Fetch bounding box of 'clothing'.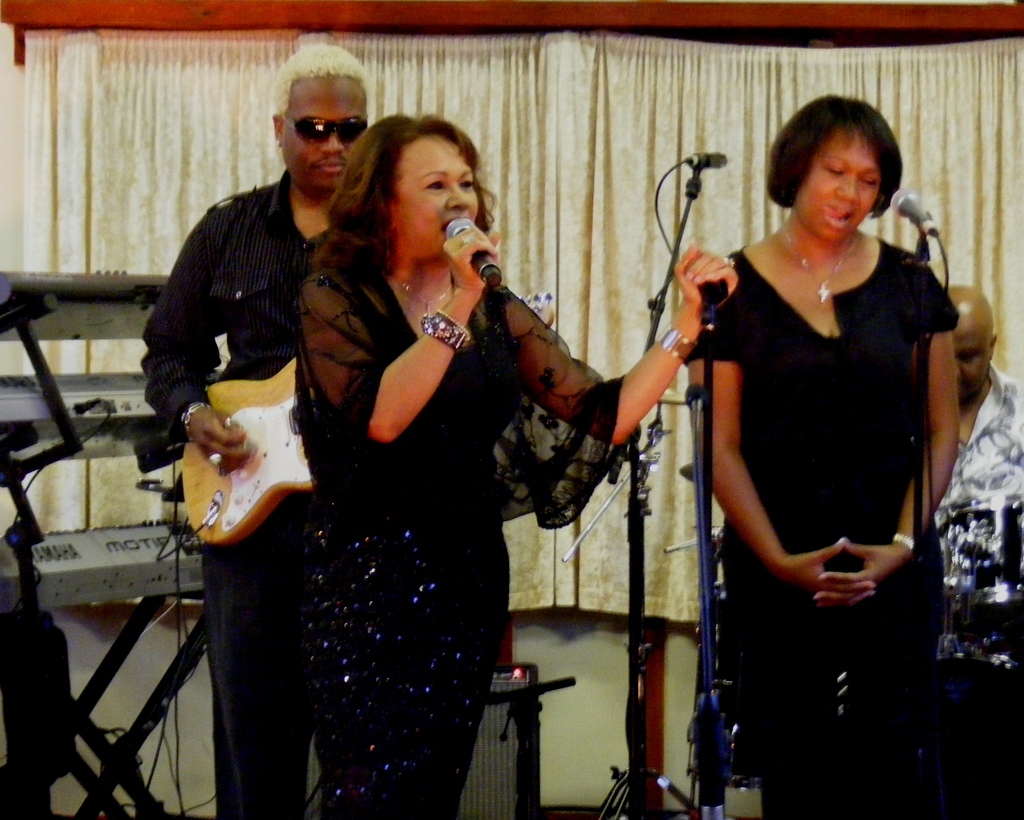
Bbox: (682,244,956,819).
